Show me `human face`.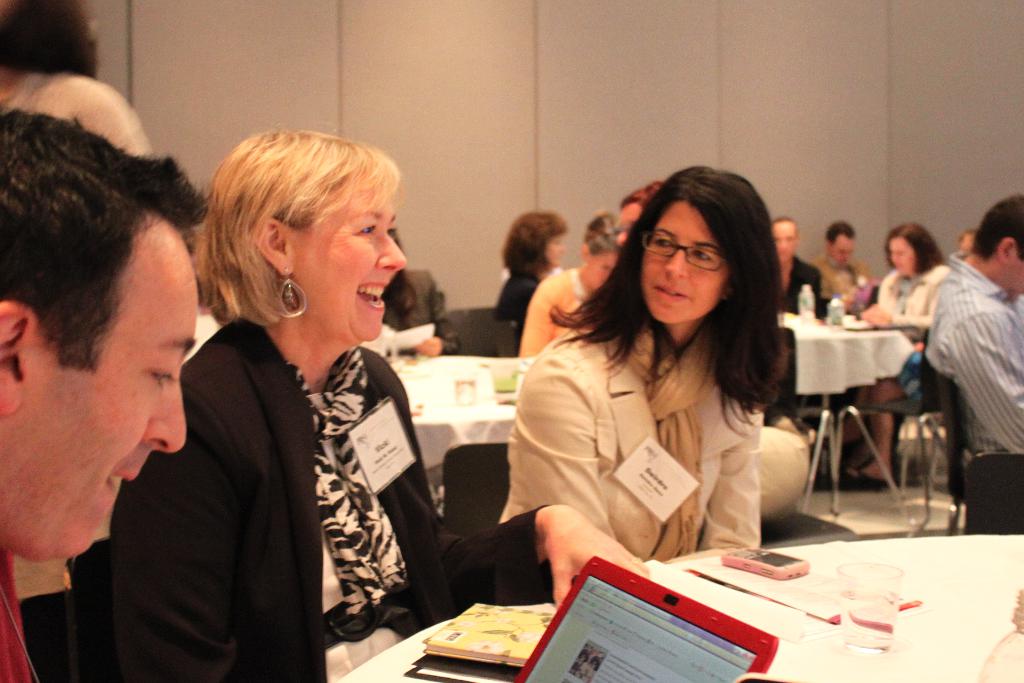
`human face` is here: bbox=(9, 236, 191, 575).
